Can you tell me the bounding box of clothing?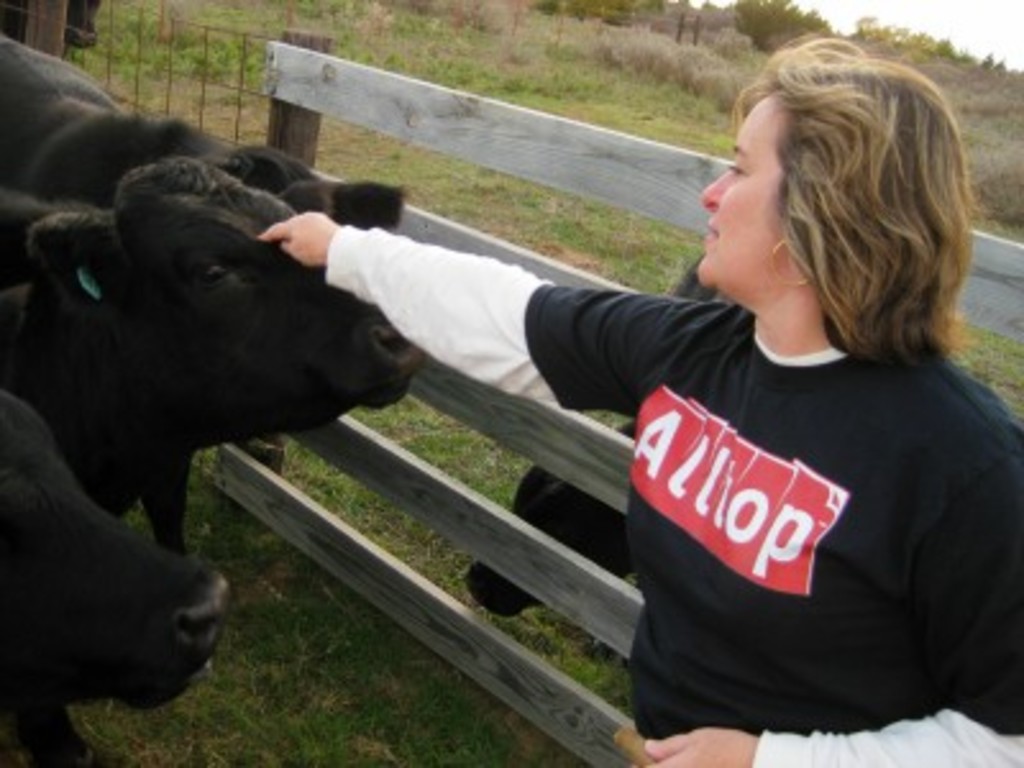
x1=338 y1=138 x2=965 y2=750.
